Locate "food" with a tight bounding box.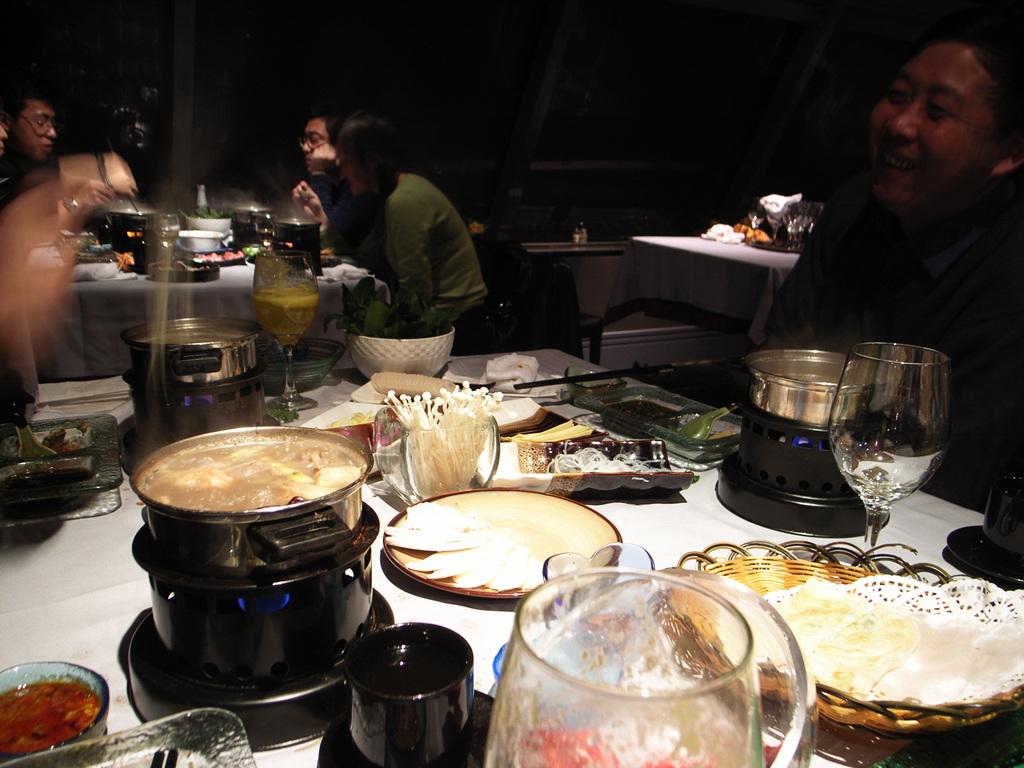
[left=323, top=408, right=378, bottom=429].
